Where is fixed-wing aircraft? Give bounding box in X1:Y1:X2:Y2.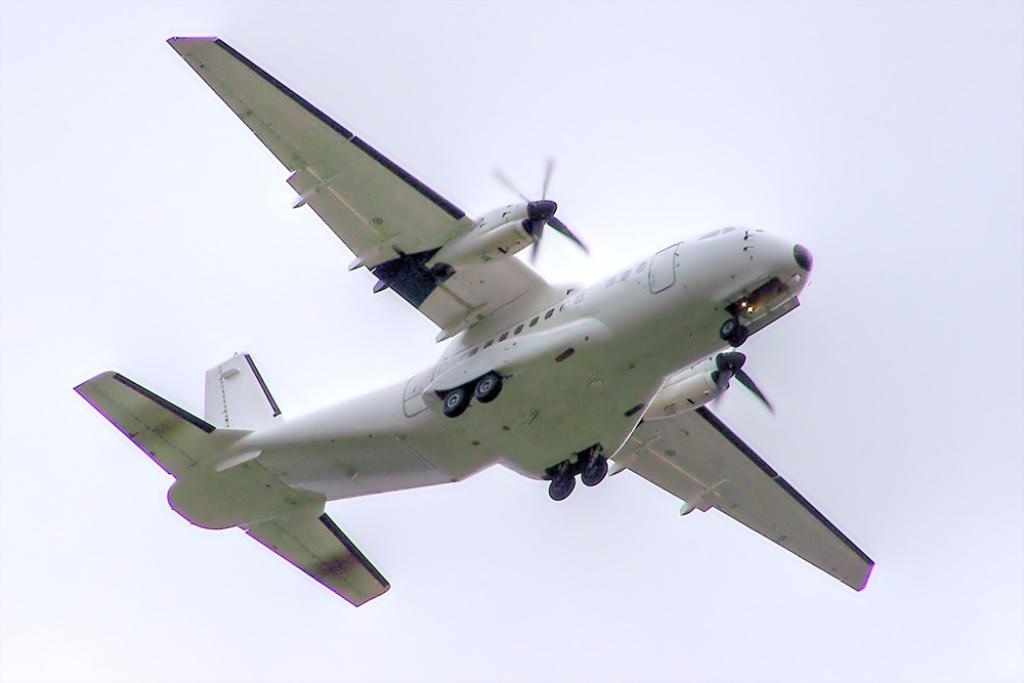
73:32:876:608.
